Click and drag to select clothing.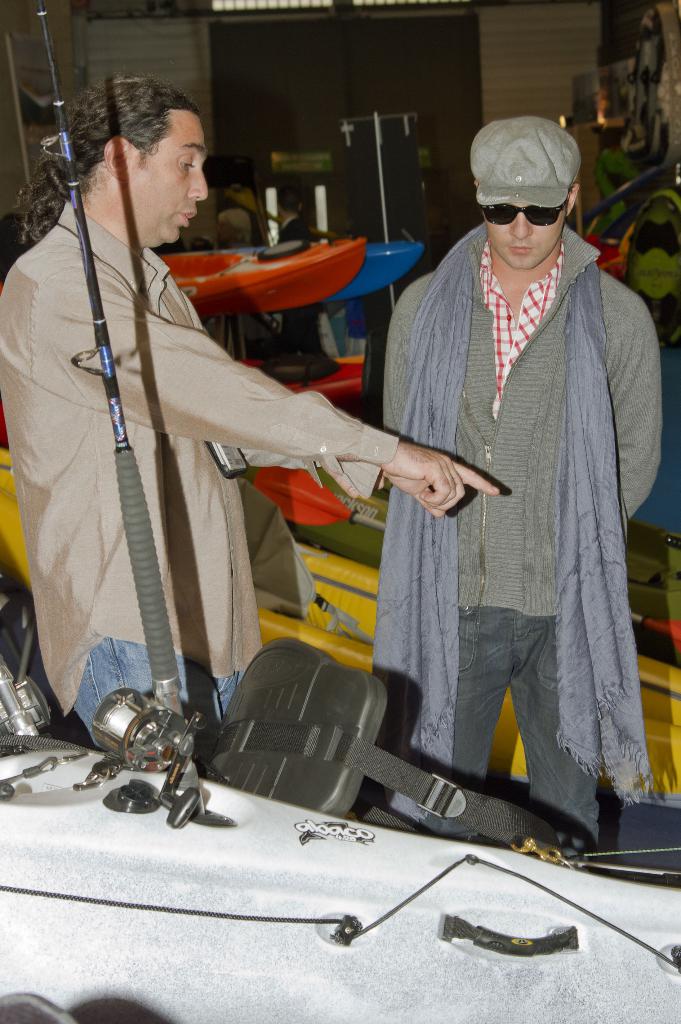
Selection: crop(381, 179, 661, 842).
